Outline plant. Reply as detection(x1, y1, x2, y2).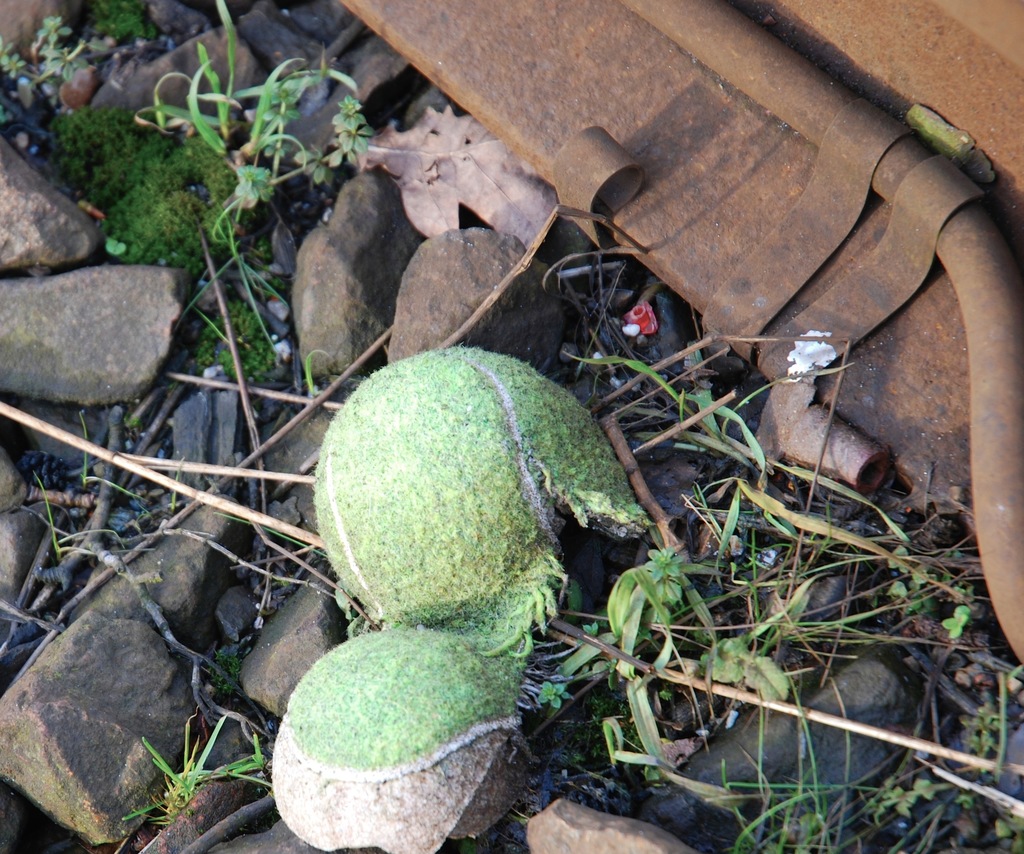
detection(79, 410, 150, 502).
